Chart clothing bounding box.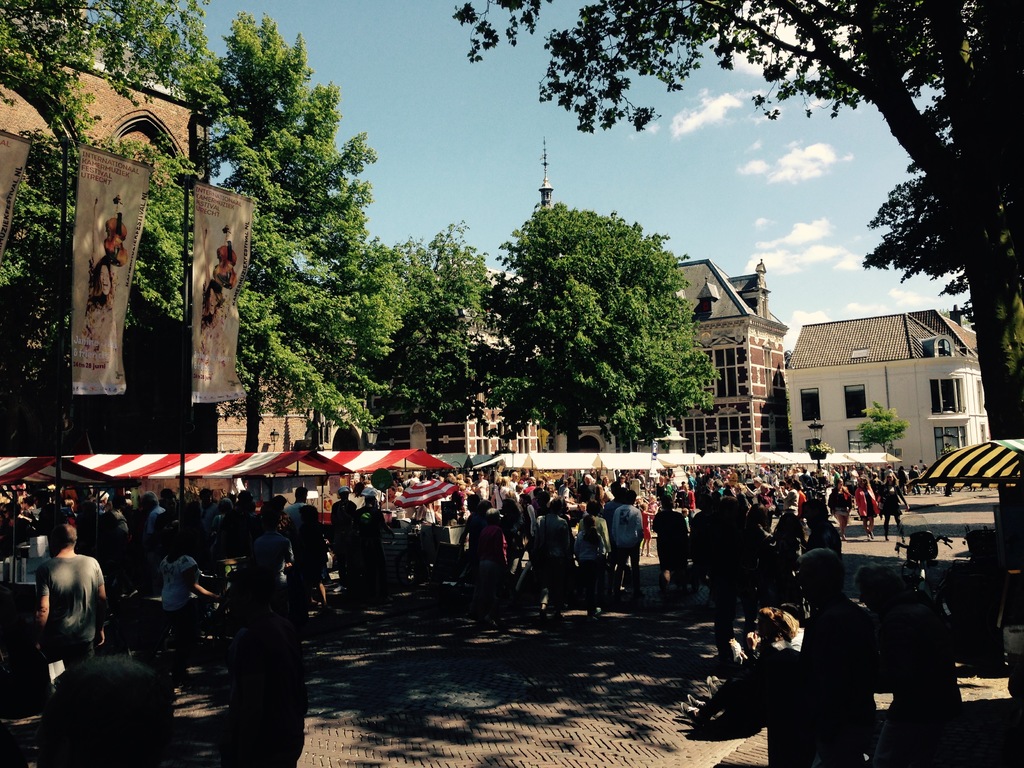
Charted: [left=577, top=514, right=610, bottom=559].
